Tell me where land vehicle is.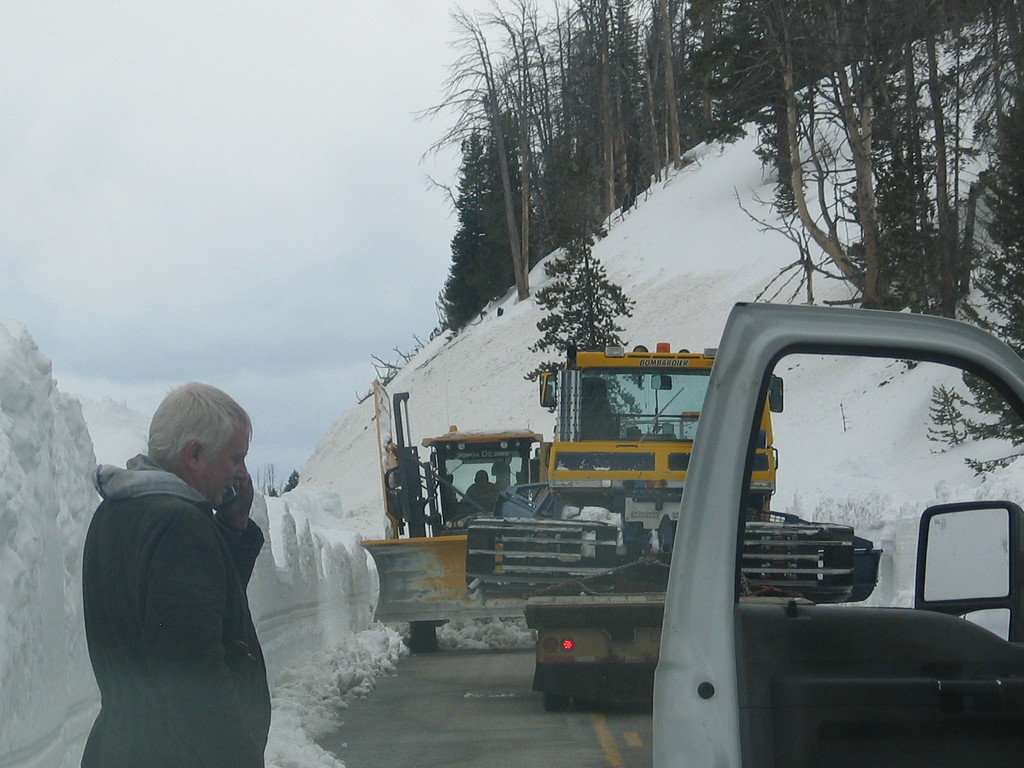
land vehicle is at Rect(359, 213, 782, 647).
